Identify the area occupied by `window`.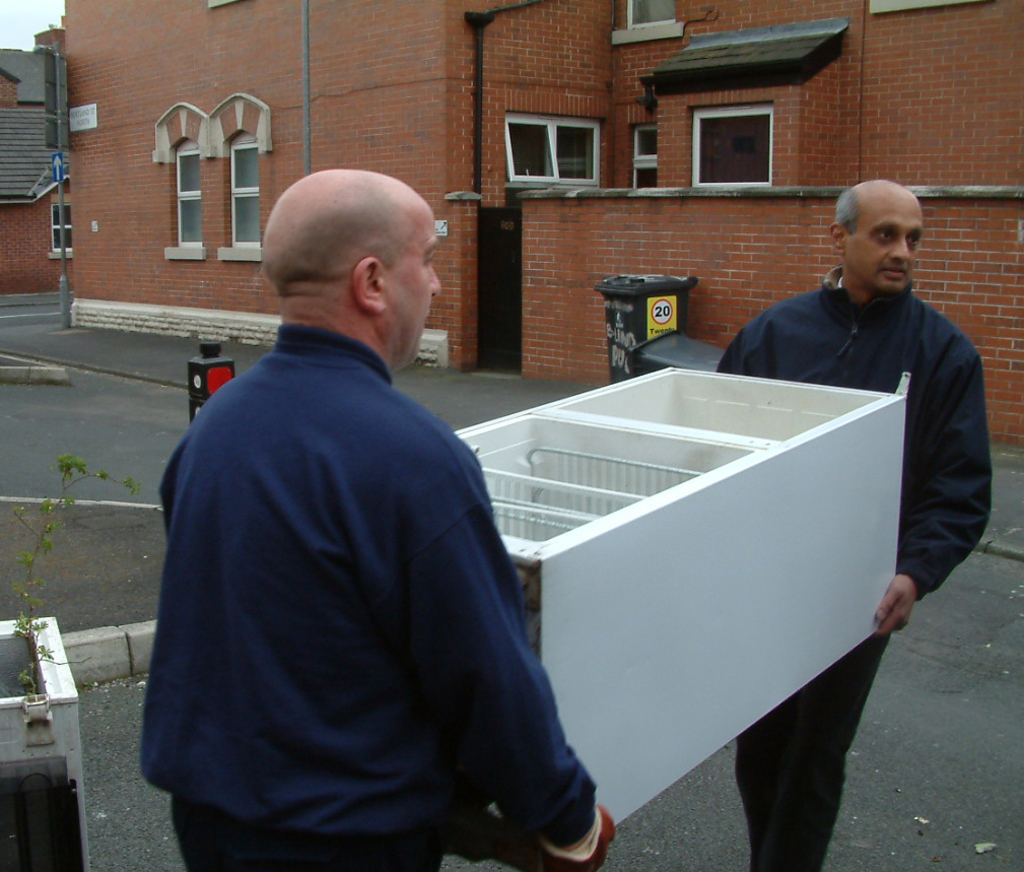
Area: bbox=[230, 142, 261, 245].
